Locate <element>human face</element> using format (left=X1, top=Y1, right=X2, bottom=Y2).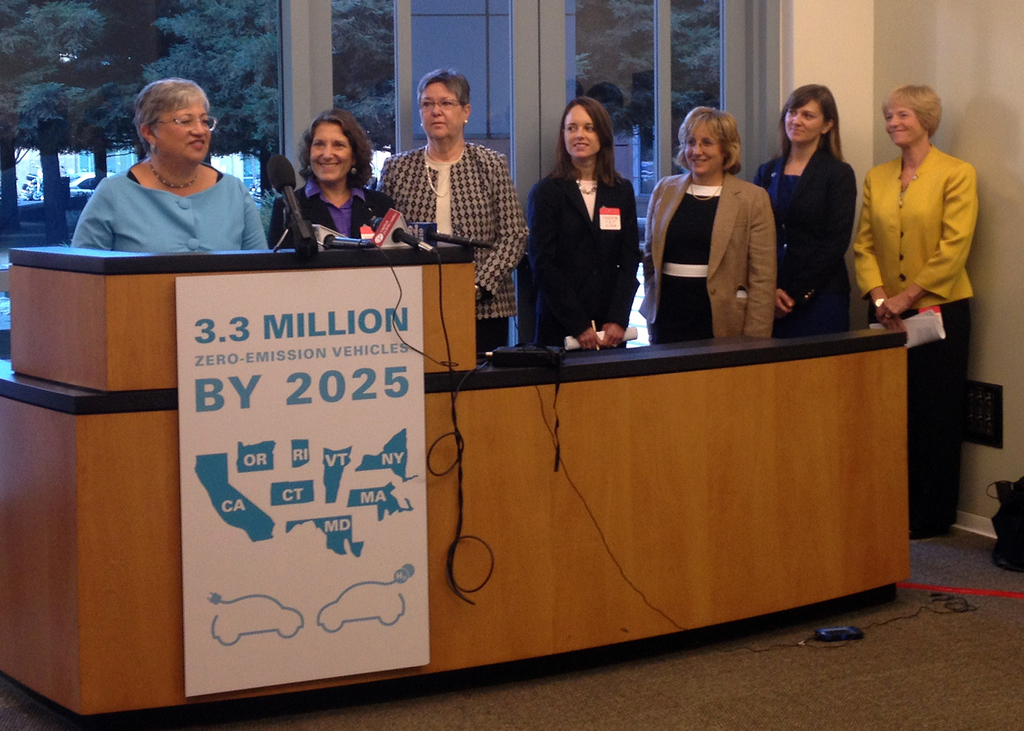
(left=684, top=118, right=721, bottom=170).
